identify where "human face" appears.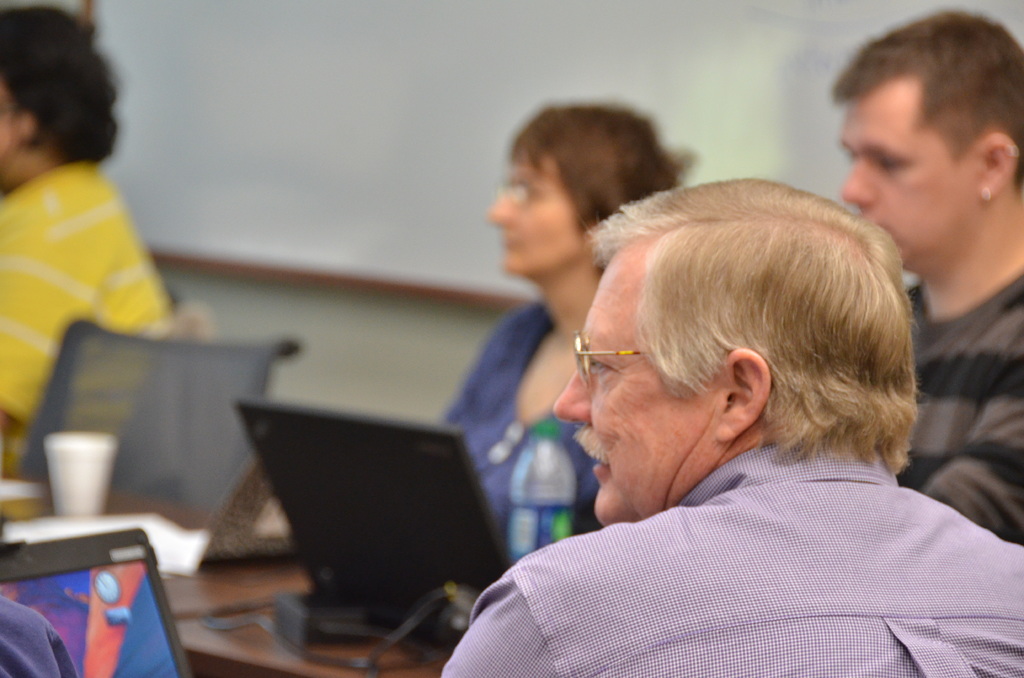
Appears at locate(555, 248, 735, 528).
